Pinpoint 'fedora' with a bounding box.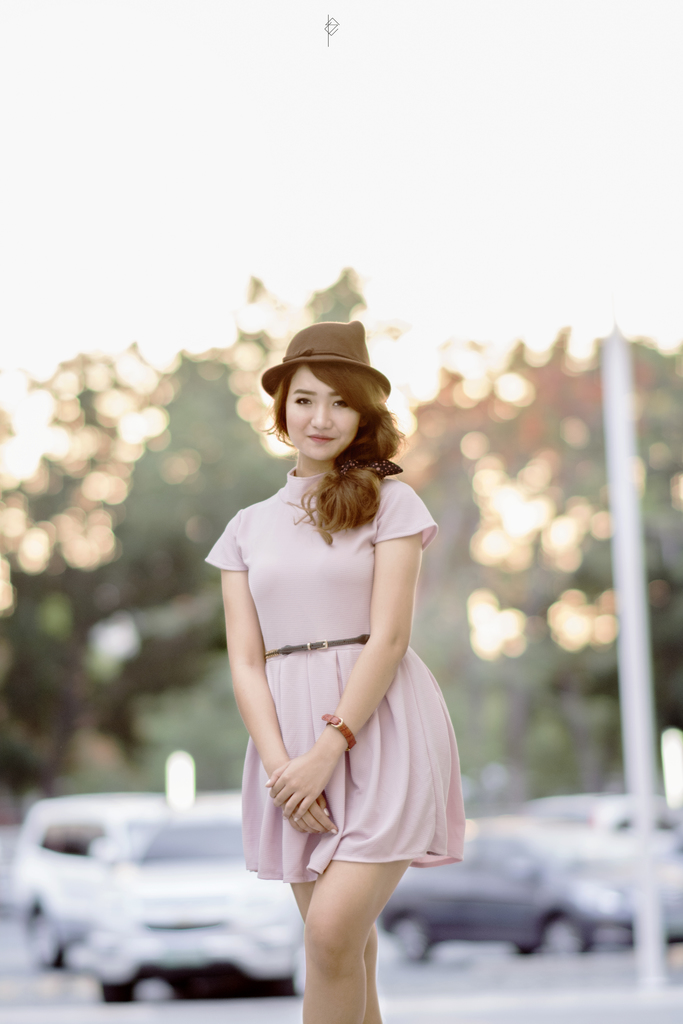
[261, 305, 411, 394].
